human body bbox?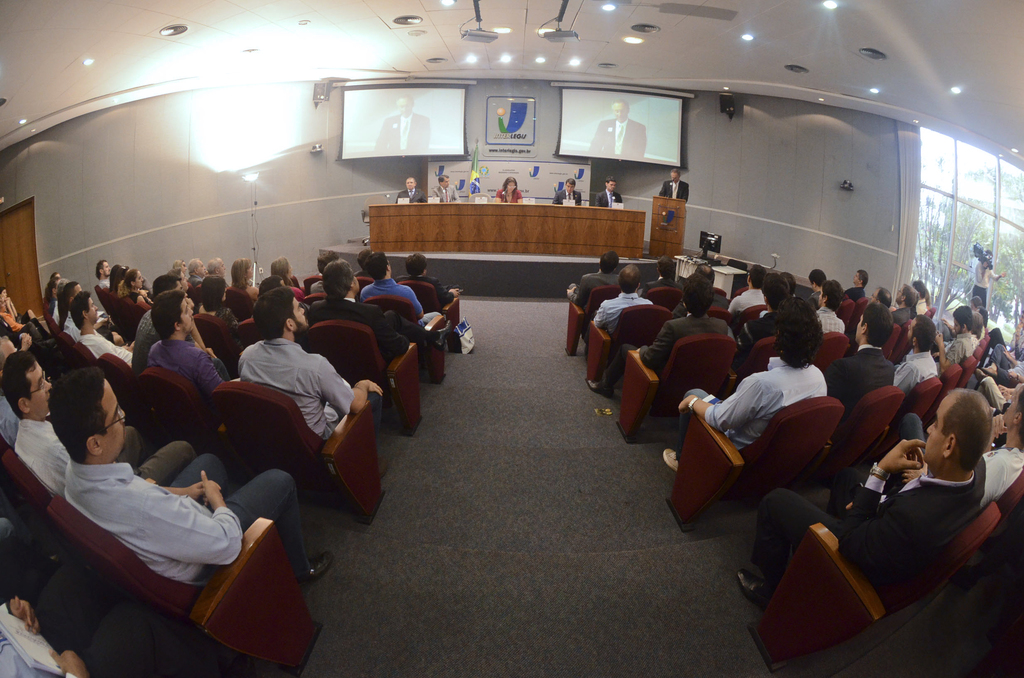
detection(611, 298, 713, 397)
